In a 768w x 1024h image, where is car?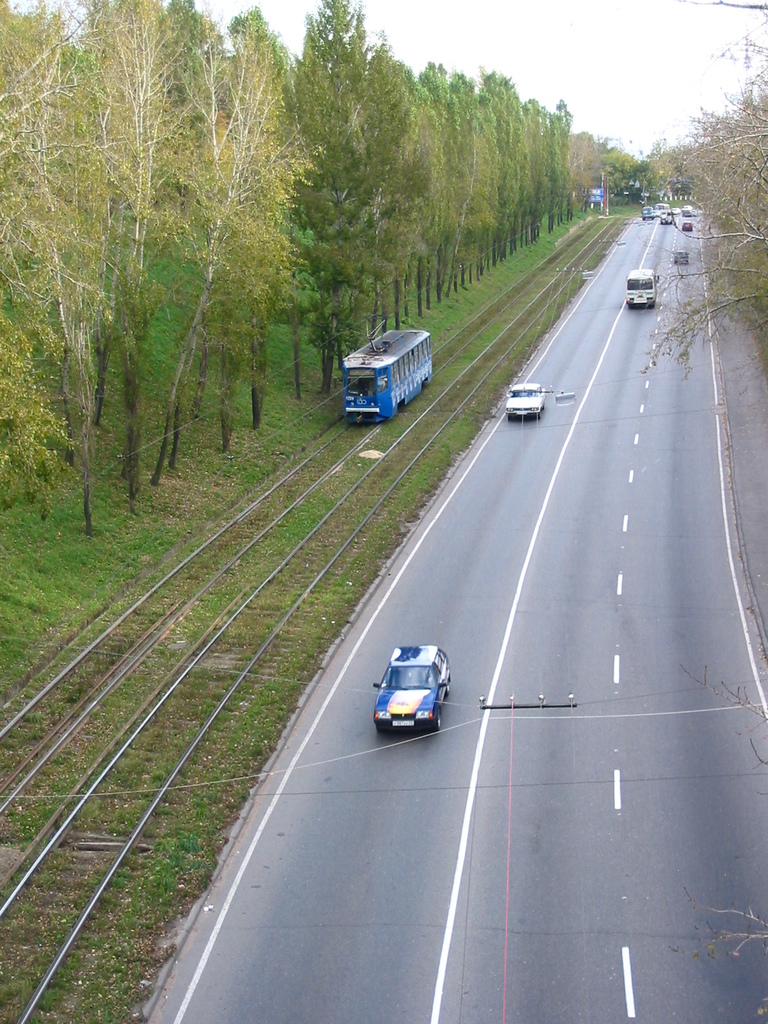
(left=674, top=209, right=683, bottom=212).
